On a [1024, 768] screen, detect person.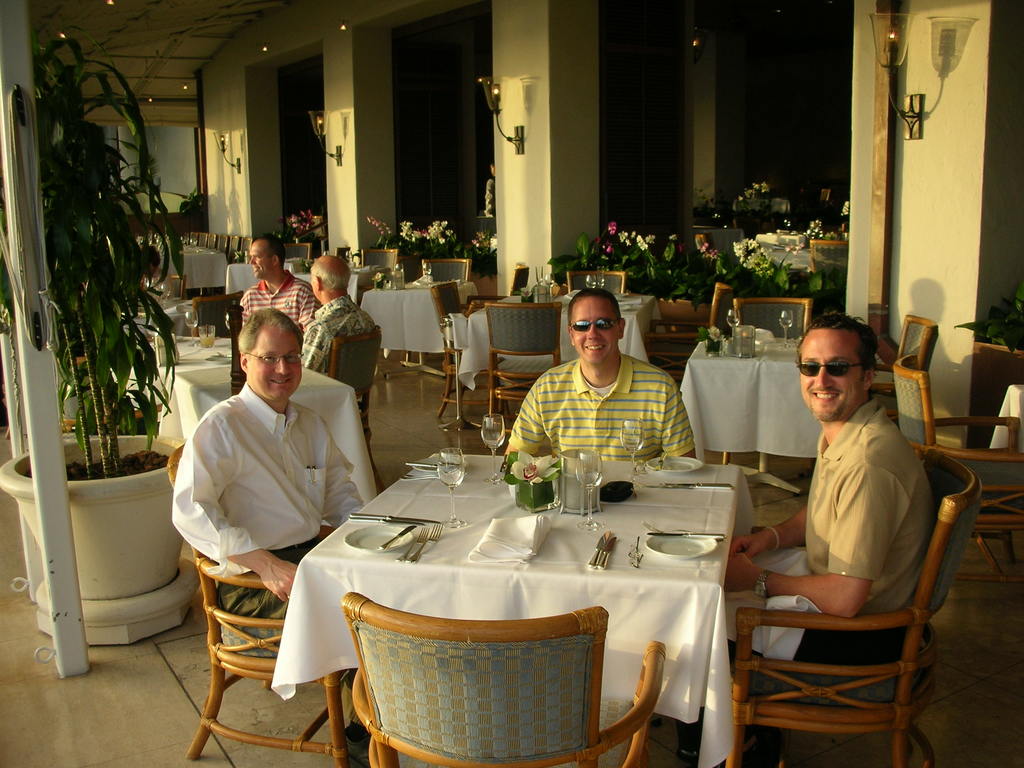
bbox(170, 307, 362, 742).
